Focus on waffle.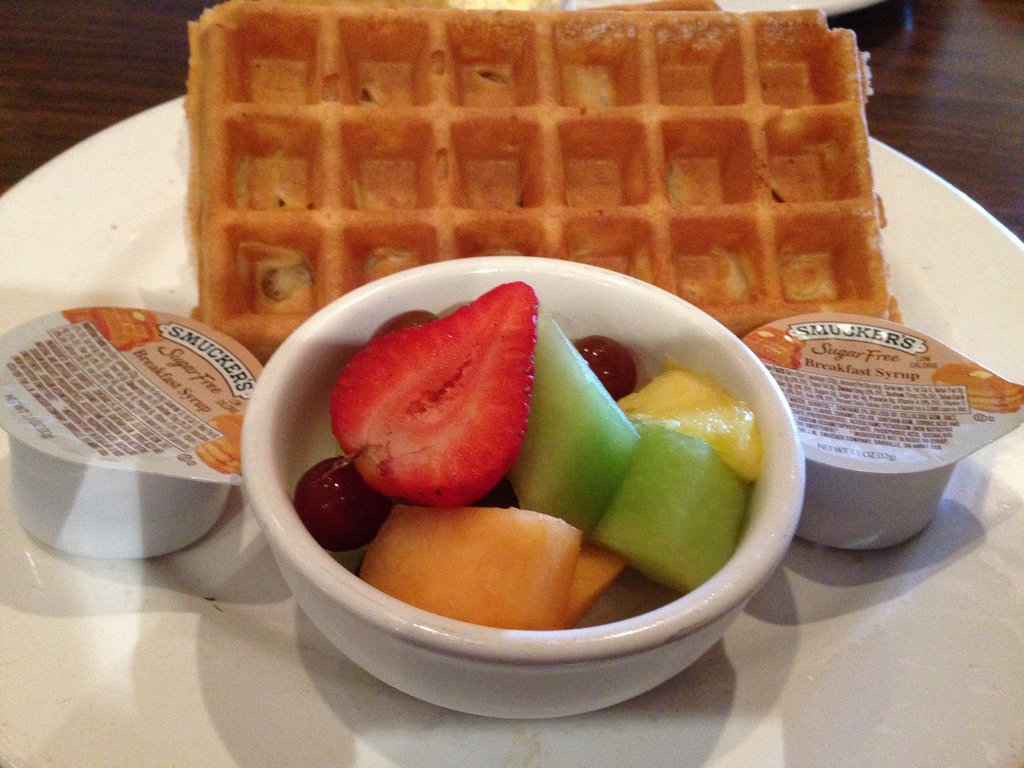
Focused at locate(179, 0, 901, 358).
